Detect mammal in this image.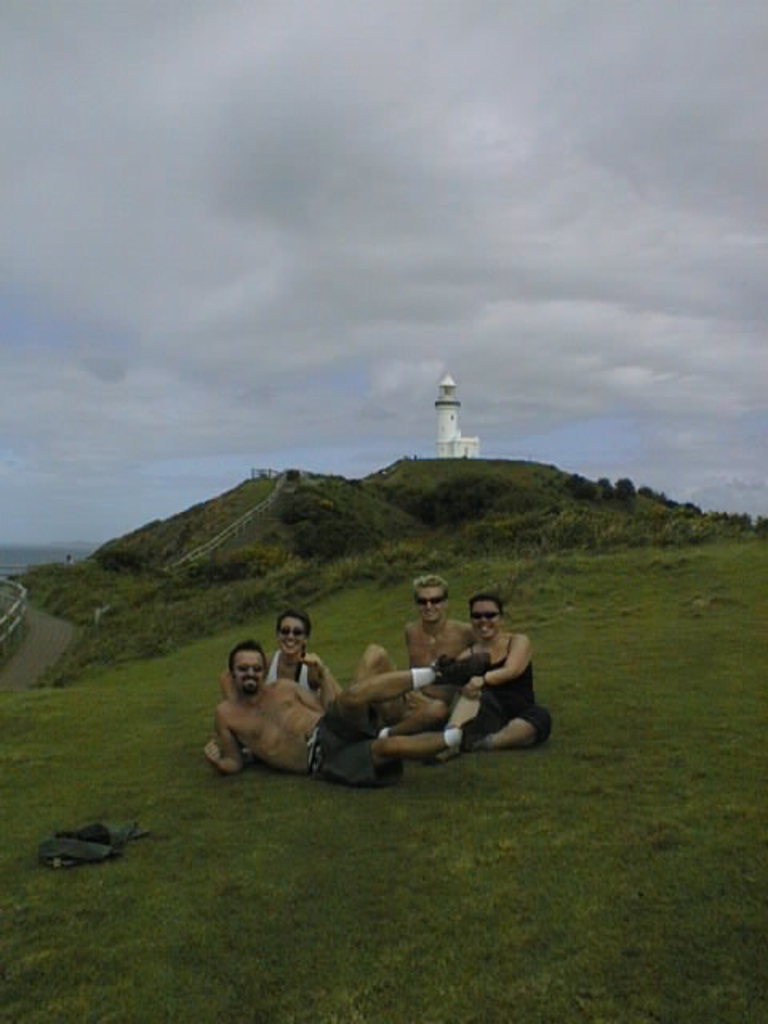
Detection: x1=222 y1=605 x2=344 y2=755.
